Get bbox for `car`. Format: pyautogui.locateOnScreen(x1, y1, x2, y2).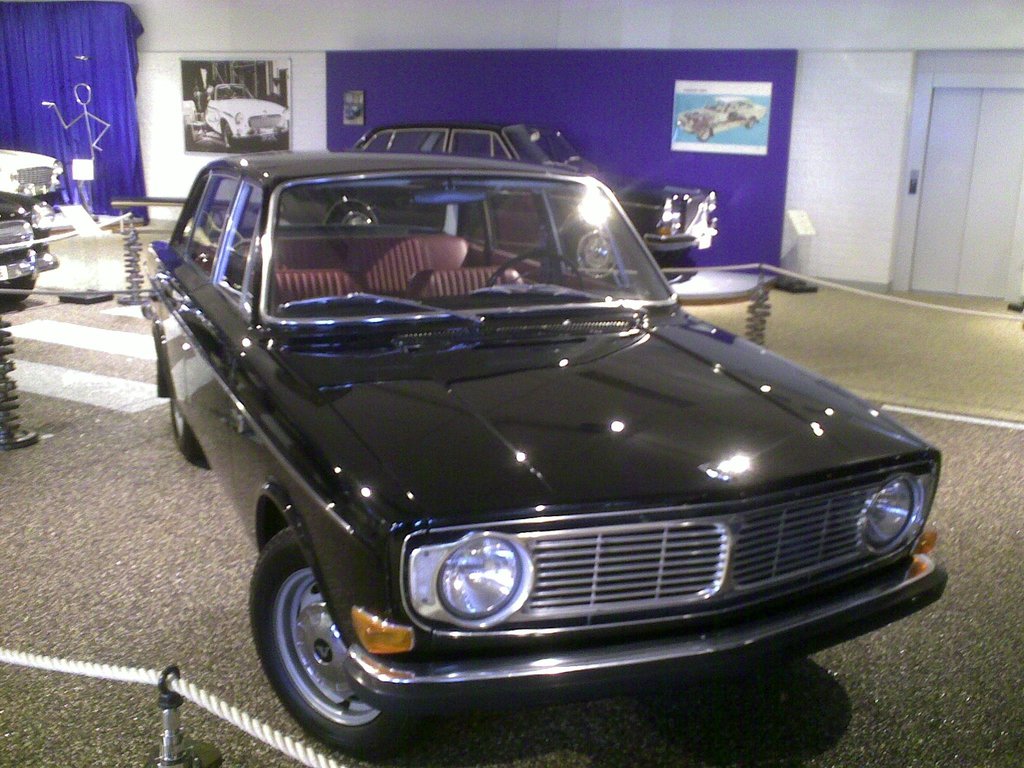
pyautogui.locateOnScreen(183, 84, 285, 147).
